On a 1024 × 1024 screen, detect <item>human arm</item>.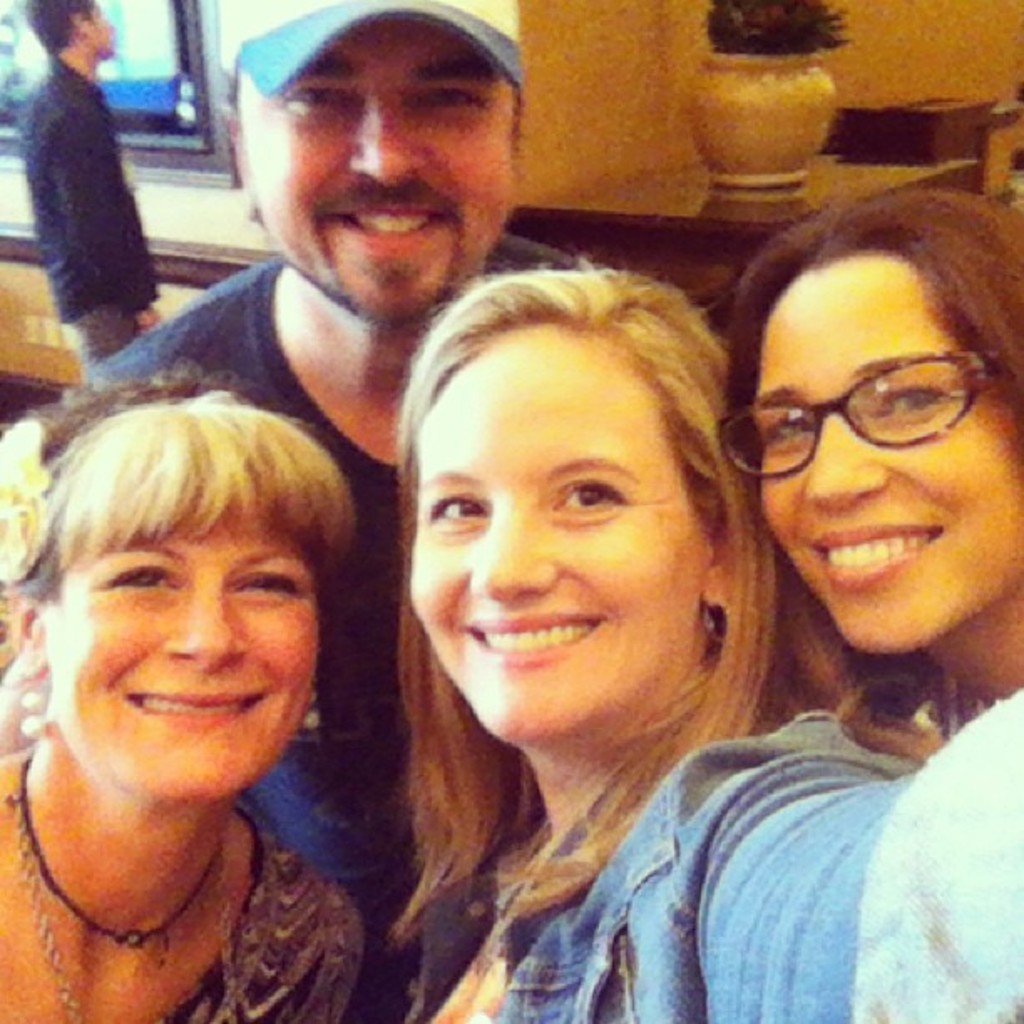
crop(693, 684, 1022, 1021).
